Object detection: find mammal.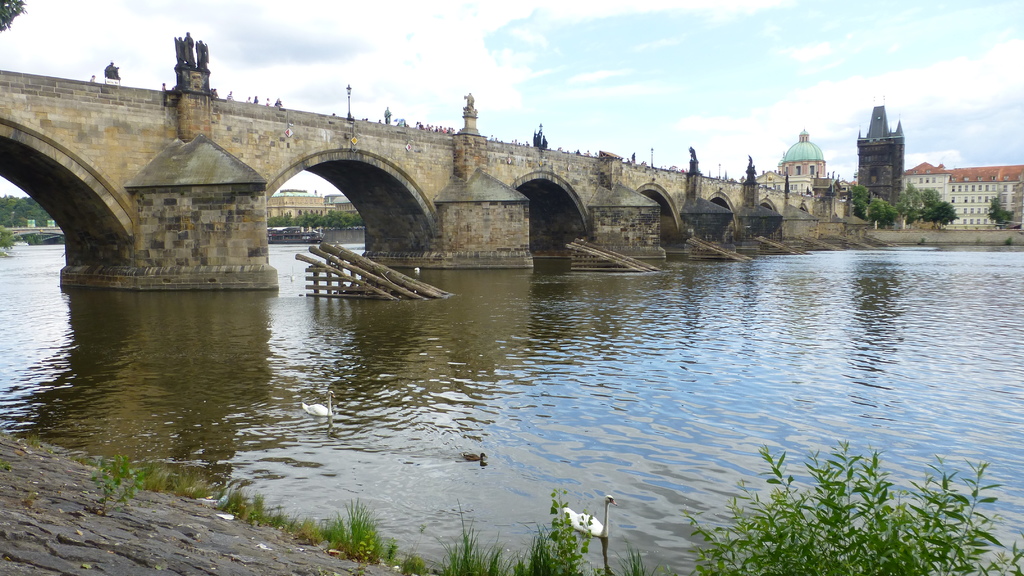
<box>184,33,194,67</box>.
